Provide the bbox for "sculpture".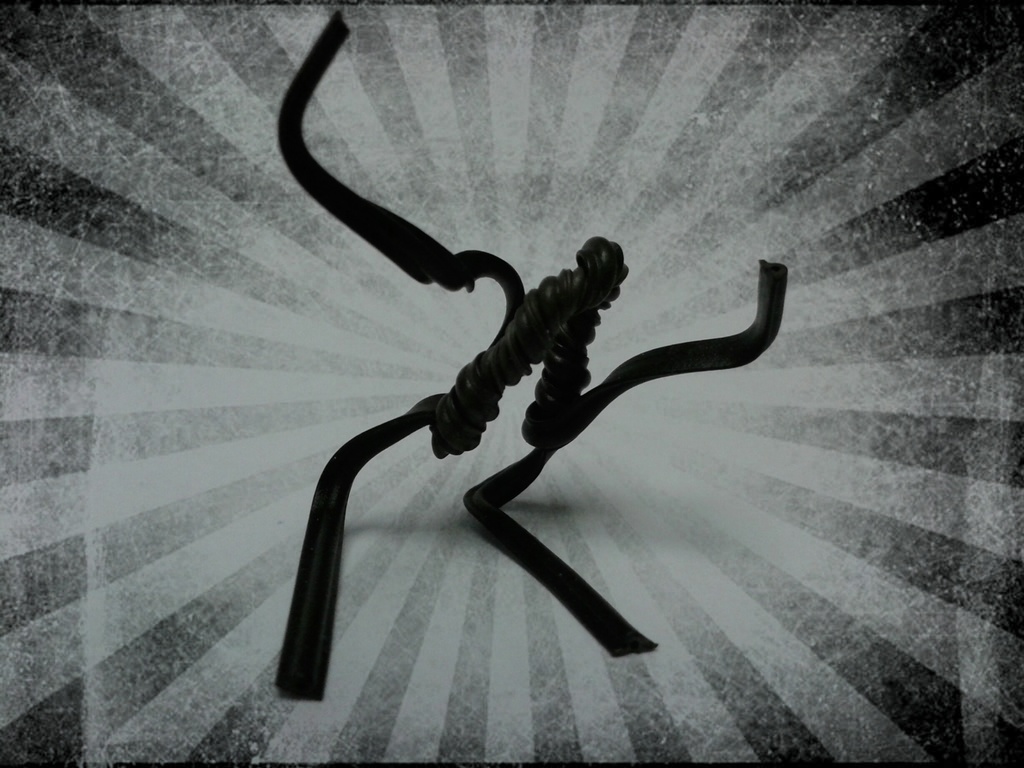
<box>274,6,796,700</box>.
